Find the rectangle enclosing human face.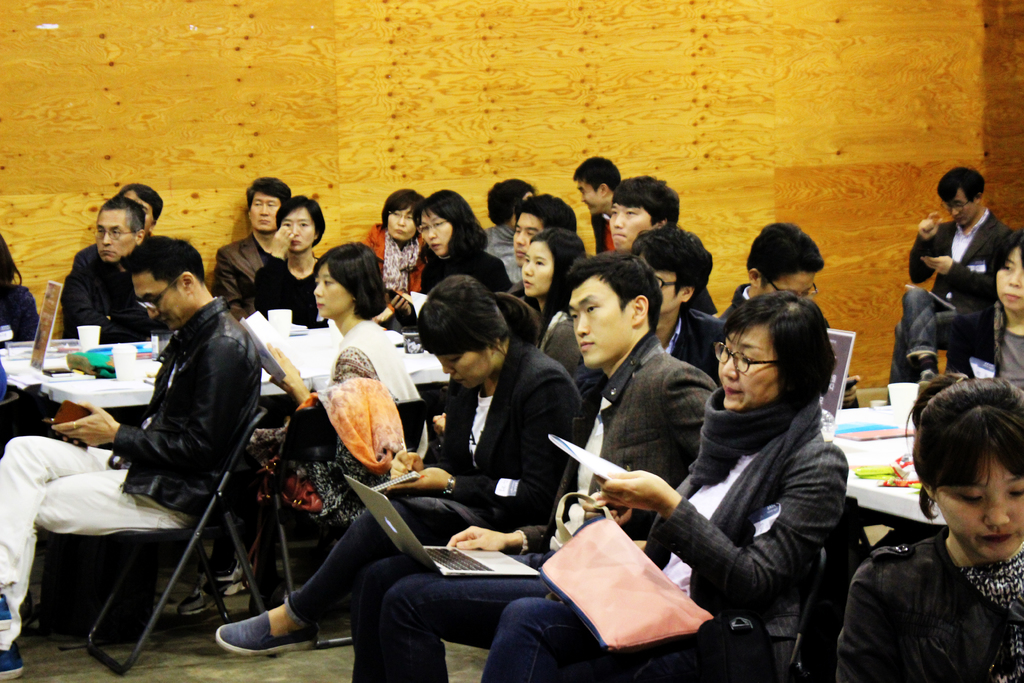
[95, 210, 135, 263].
